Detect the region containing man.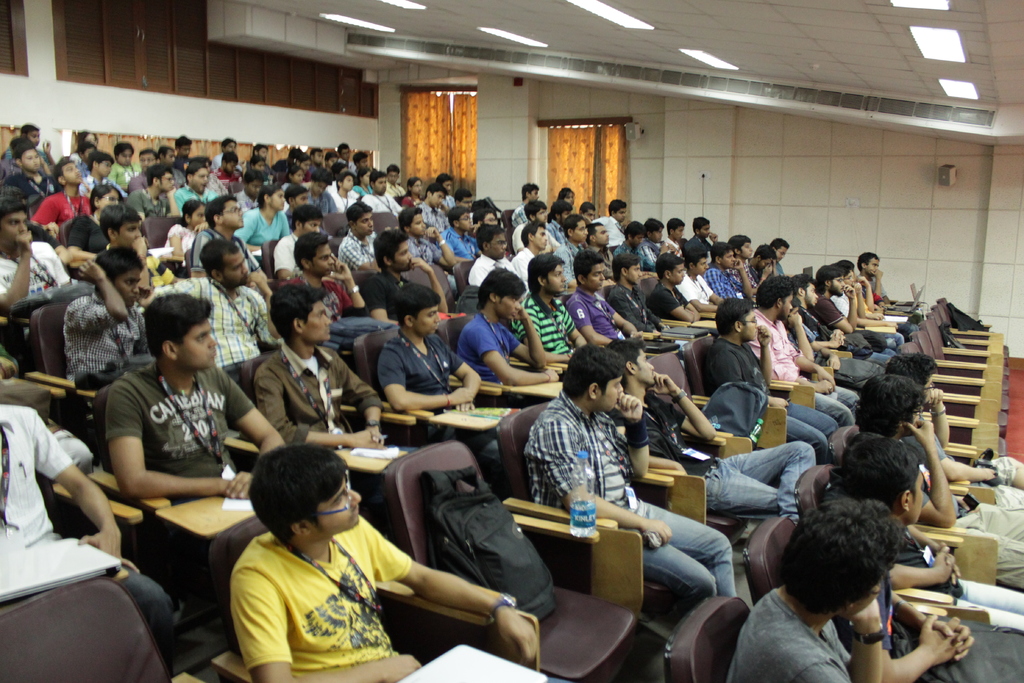
[285, 183, 314, 231].
